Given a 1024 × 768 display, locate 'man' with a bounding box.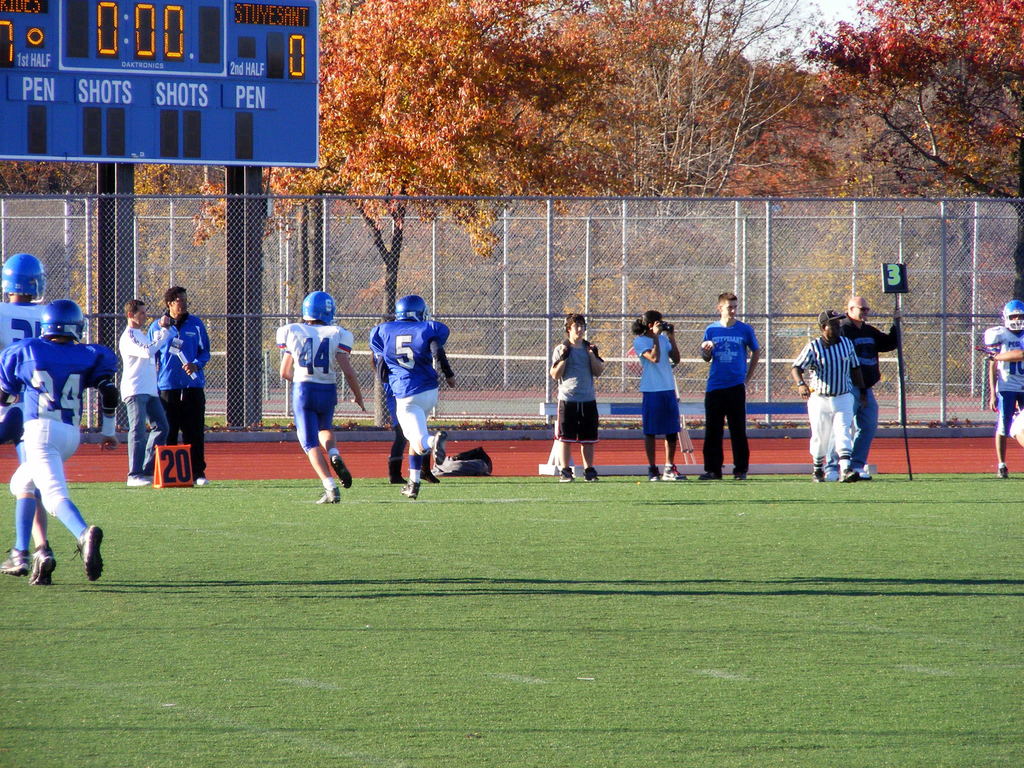
Located: BBox(627, 310, 689, 480).
